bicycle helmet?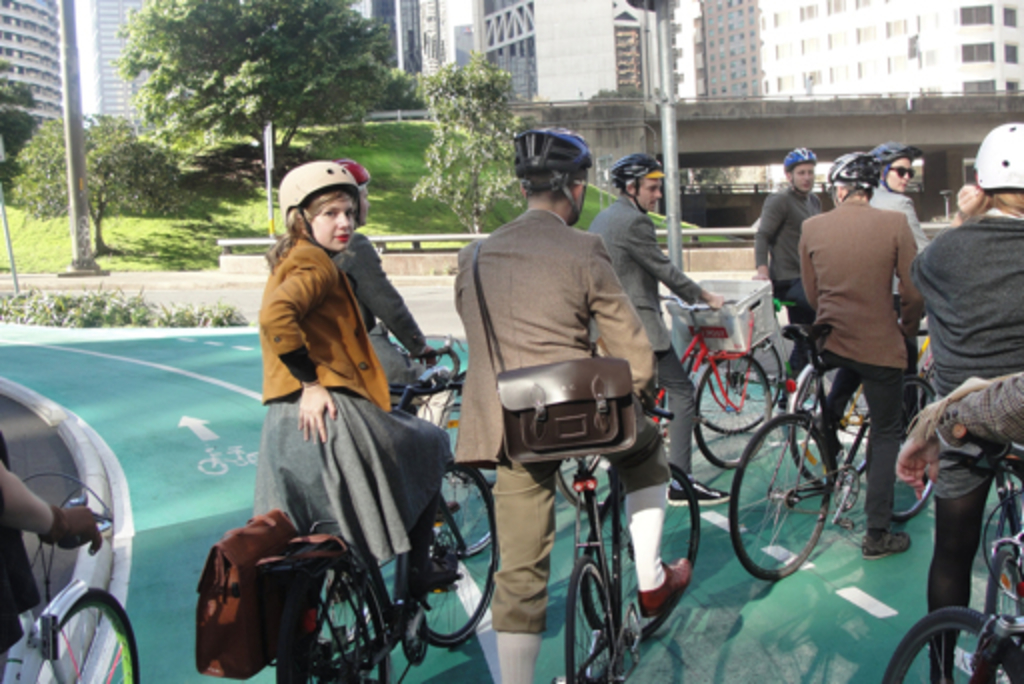
locate(608, 154, 660, 212)
